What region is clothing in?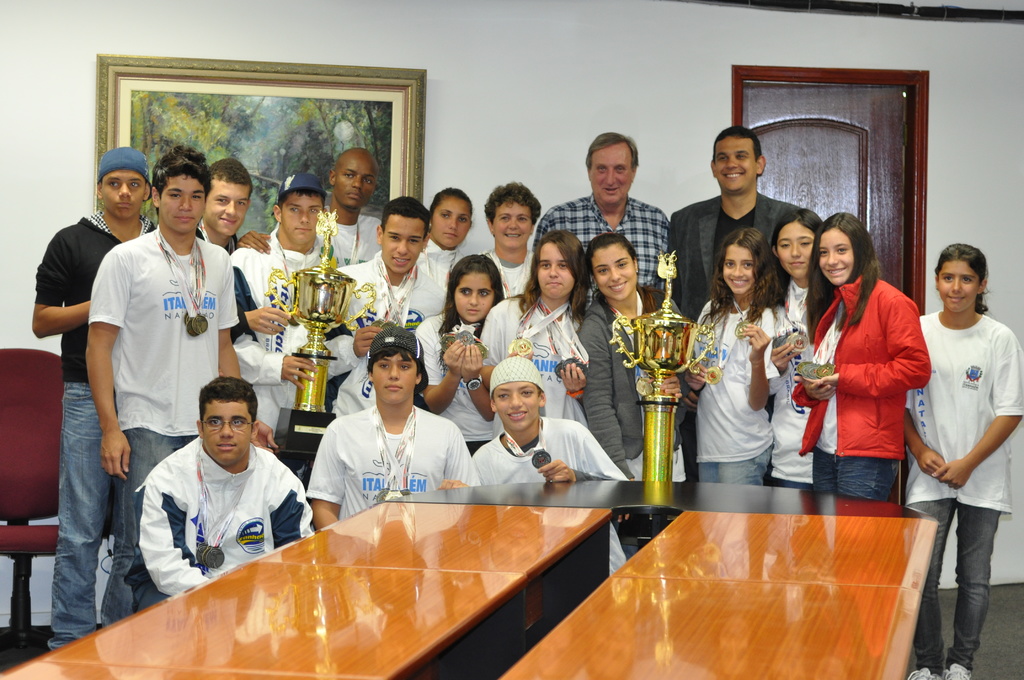
<bbox>467, 250, 539, 307</bbox>.
